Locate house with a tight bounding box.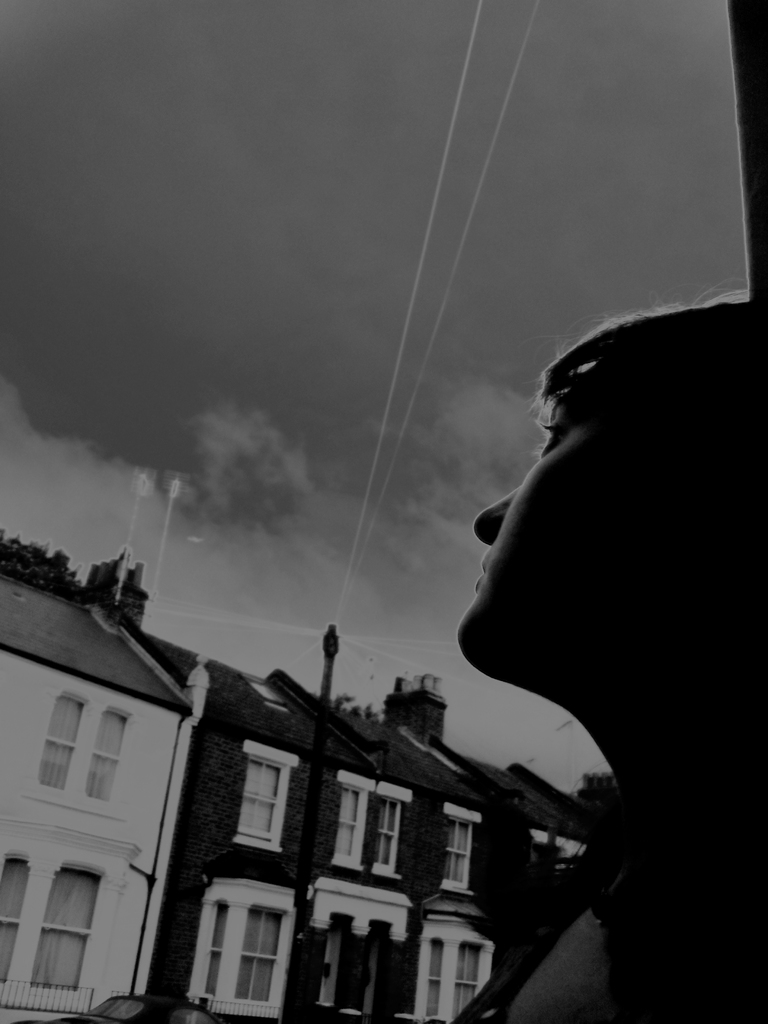
(left=0, top=564, right=170, bottom=1011).
